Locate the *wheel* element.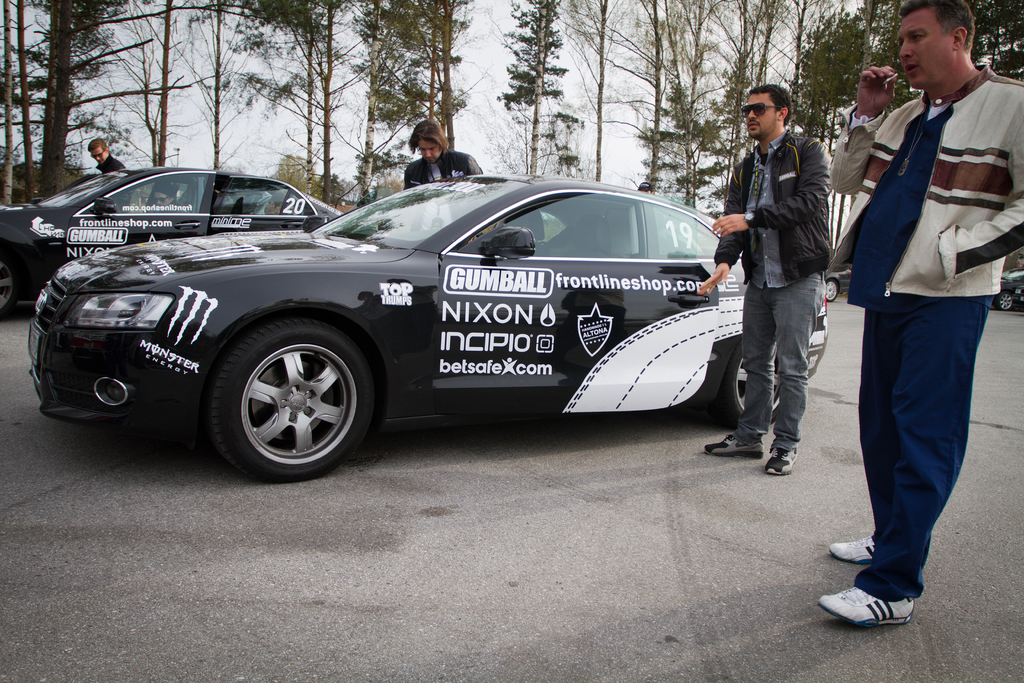
Element bbox: [left=708, top=341, right=795, bottom=431].
